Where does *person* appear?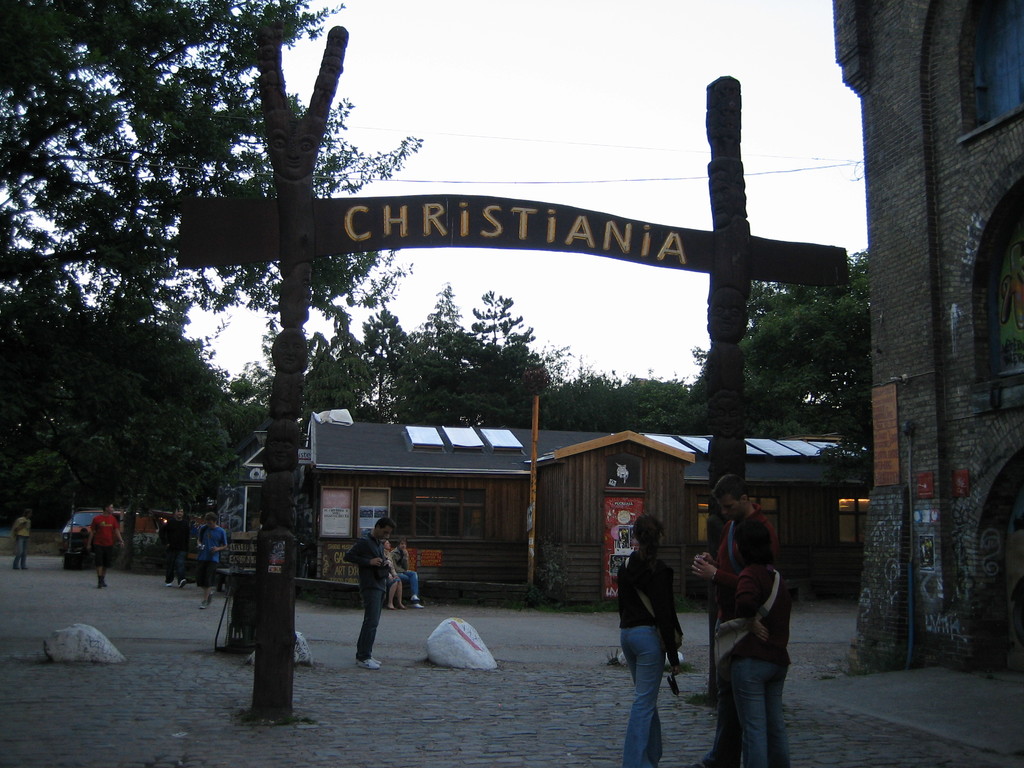
Appears at Rect(618, 516, 689, 767).
